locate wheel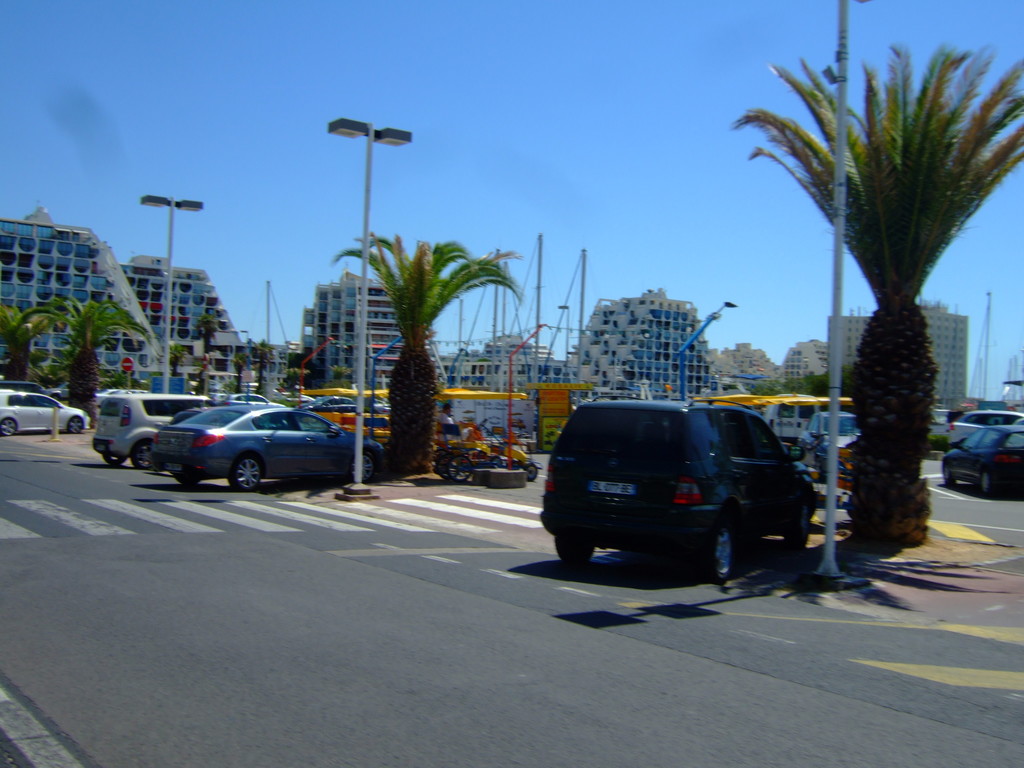
(left=813, top=461, right=827, bottom=484)
